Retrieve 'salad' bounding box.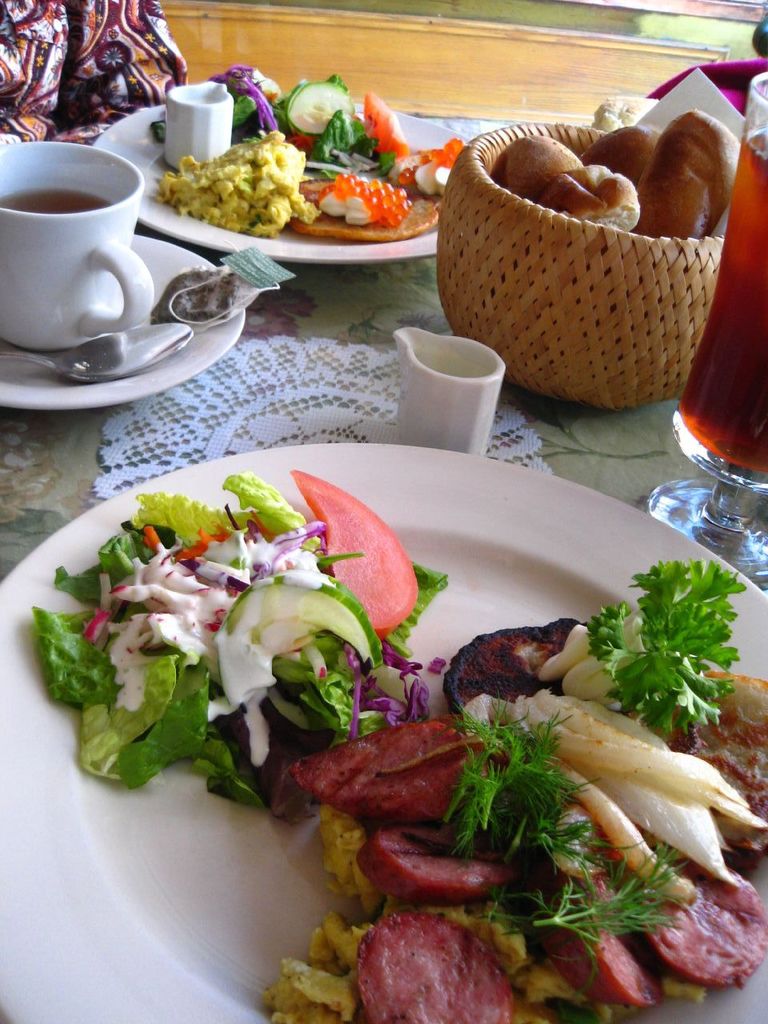
Bounding box: locate(0, 451, 767, 1023).
